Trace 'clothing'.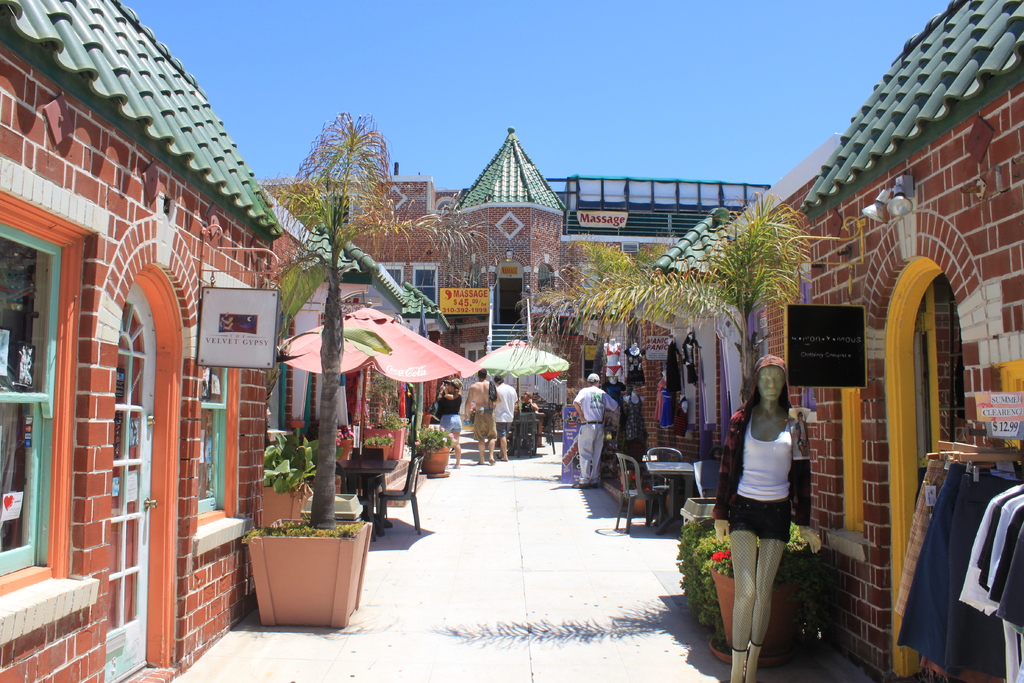
Traced to Rect(653, 342, 684, 434).
